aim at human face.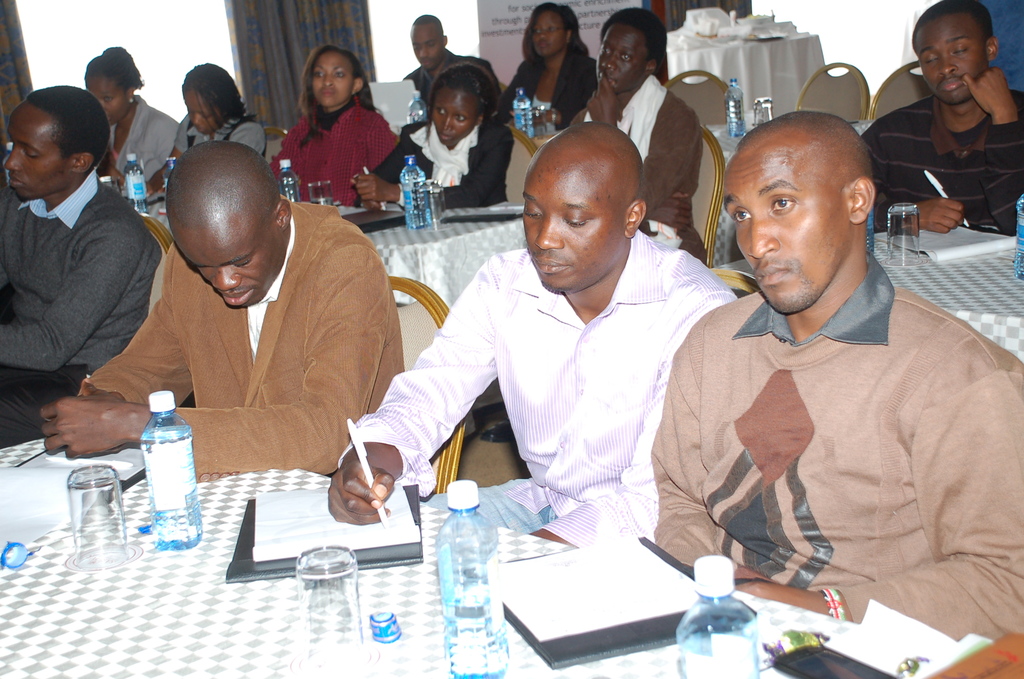
Aimed at (309,51,350,112).
